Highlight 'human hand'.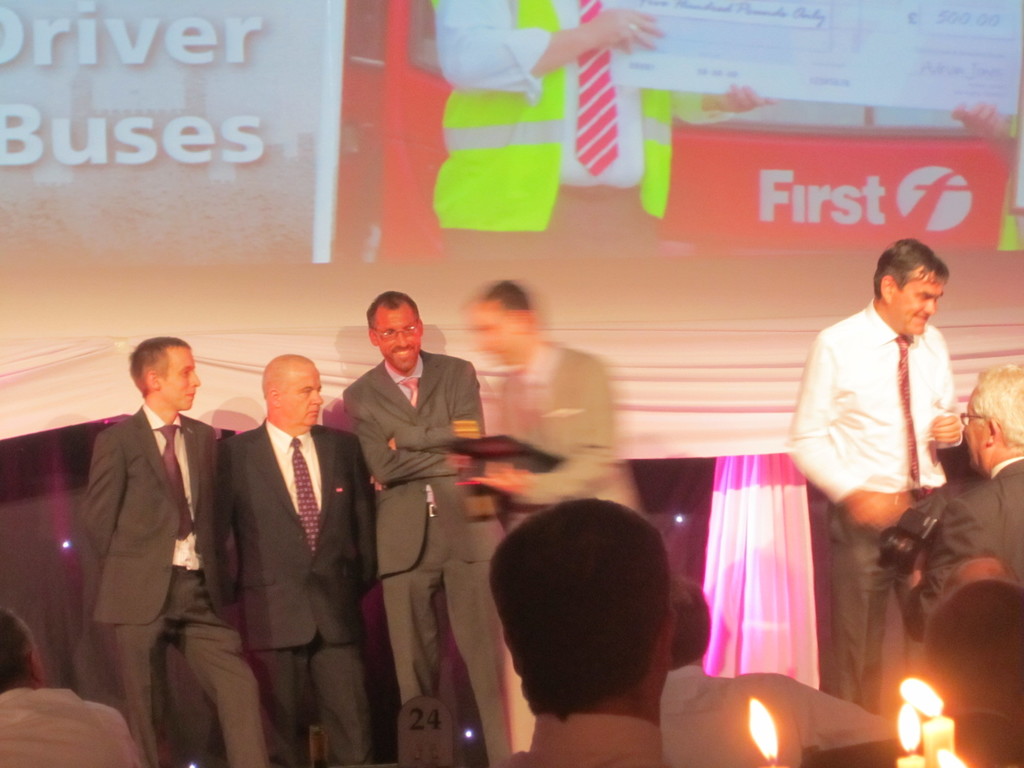
Highlighted region: [left=932, top=413, right=963, bottom=445].
